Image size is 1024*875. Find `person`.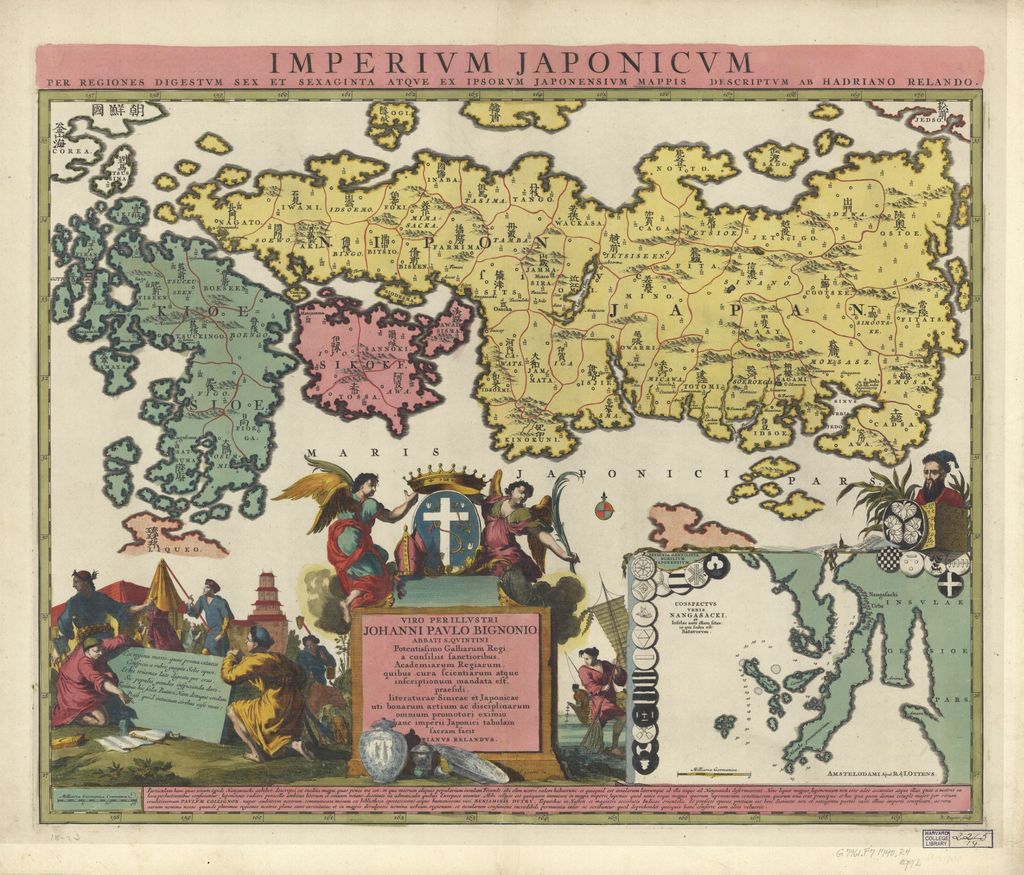
(184, 579, 239, 654).
